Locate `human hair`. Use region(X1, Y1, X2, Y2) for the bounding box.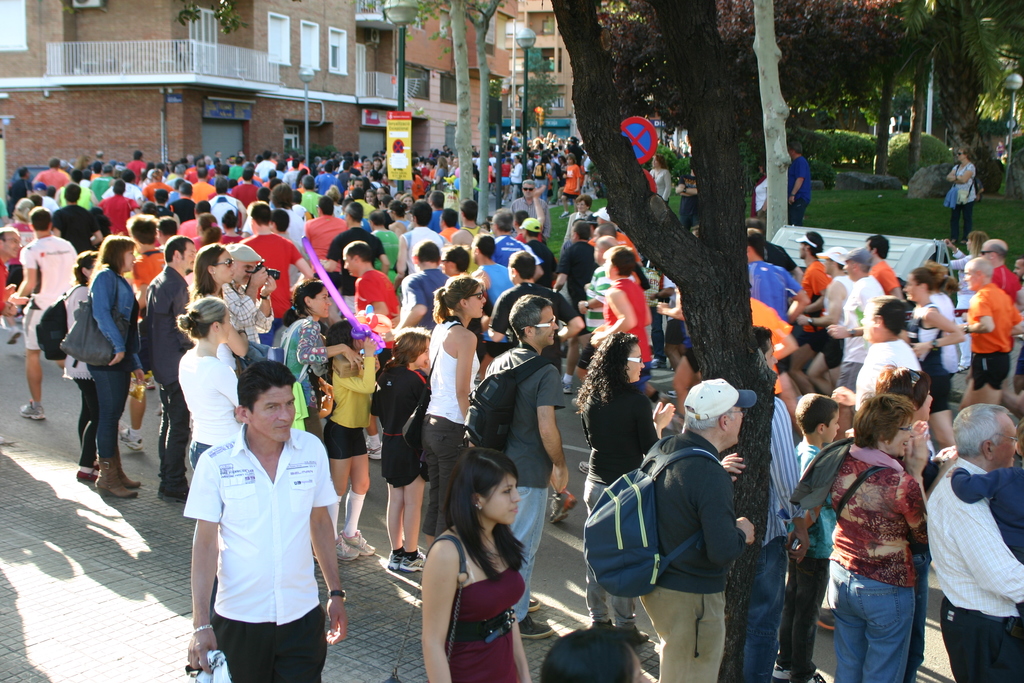
region(353, 176, 372, 190).
